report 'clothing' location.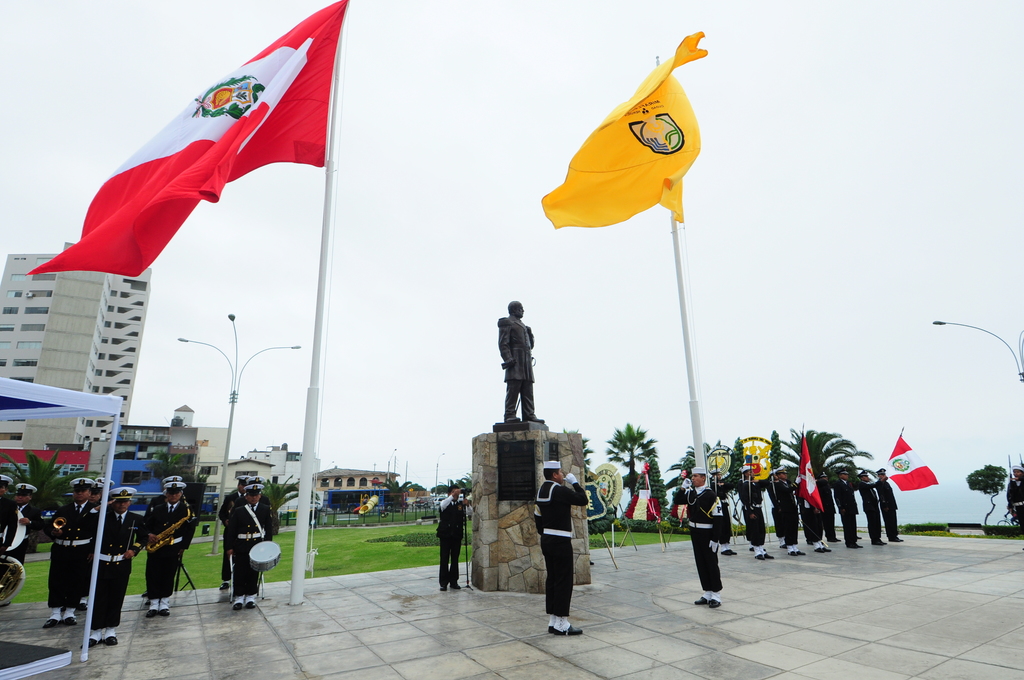
Report: [x1=436, y1=494, x2=470, y2=587].
